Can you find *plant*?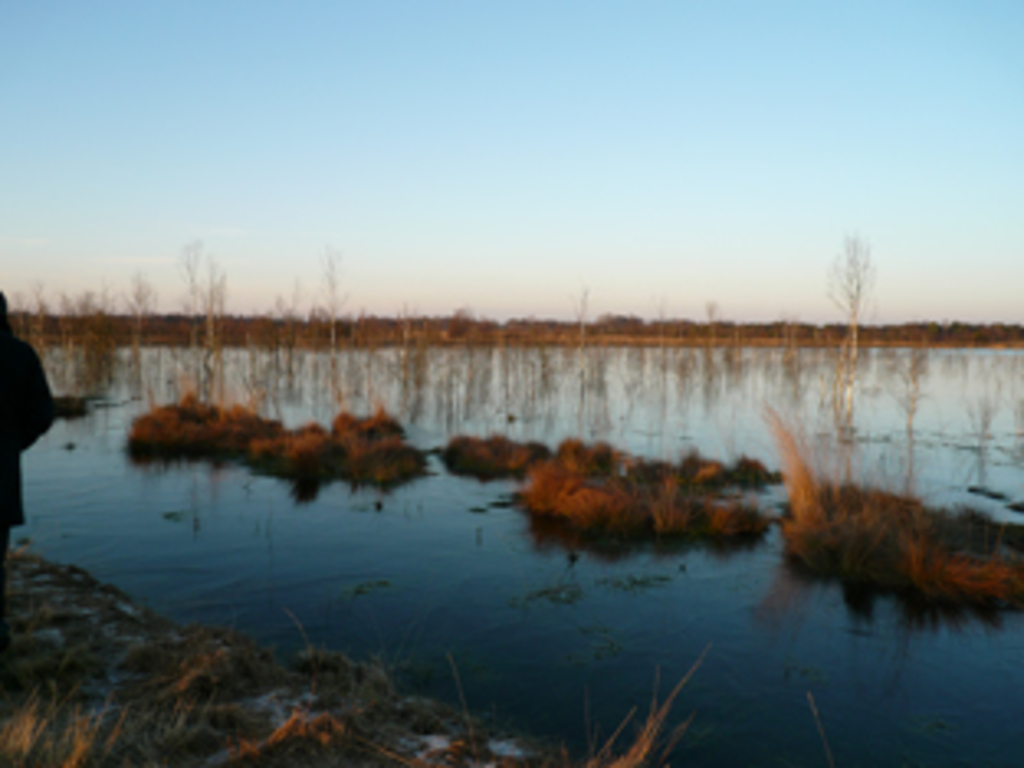
Yes, bounding box: region(203, 253, 437, 505).
